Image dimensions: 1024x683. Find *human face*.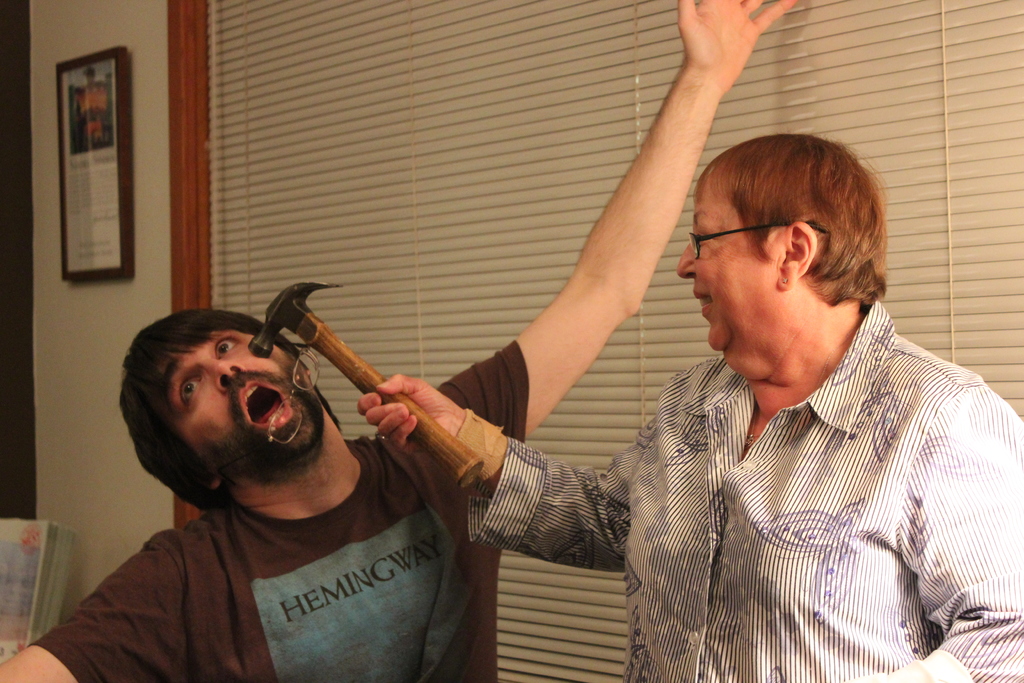
detection(672, 186, 774, 368).
